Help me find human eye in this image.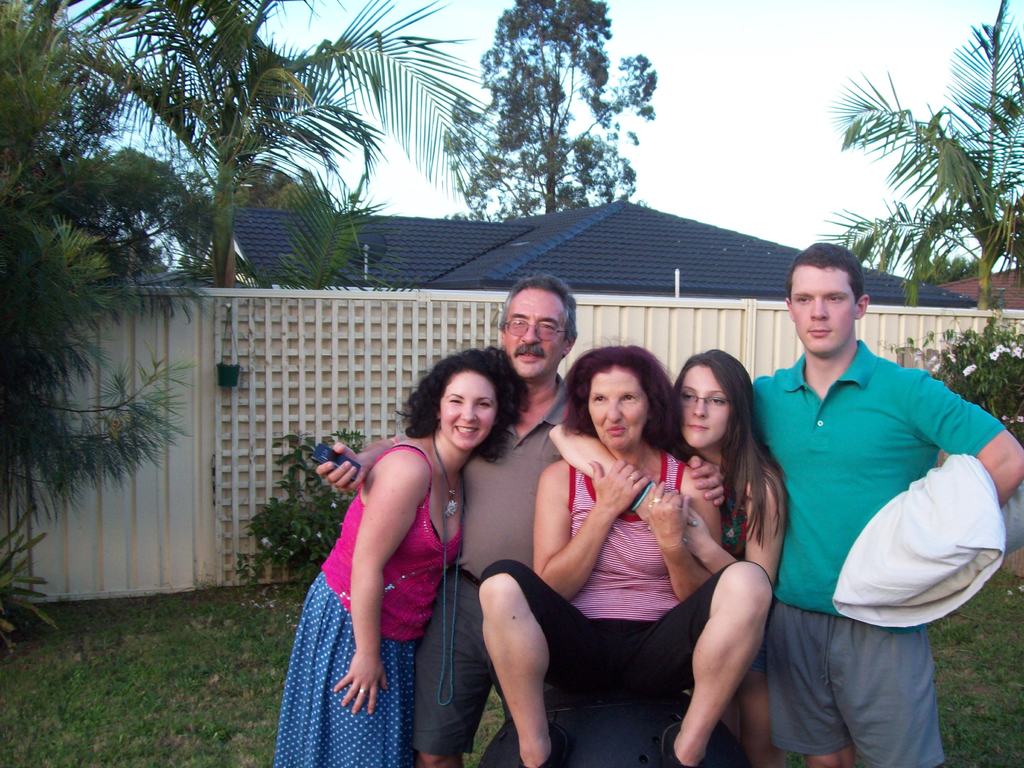
Found it: bbox=[448, 394, 465, 406].
